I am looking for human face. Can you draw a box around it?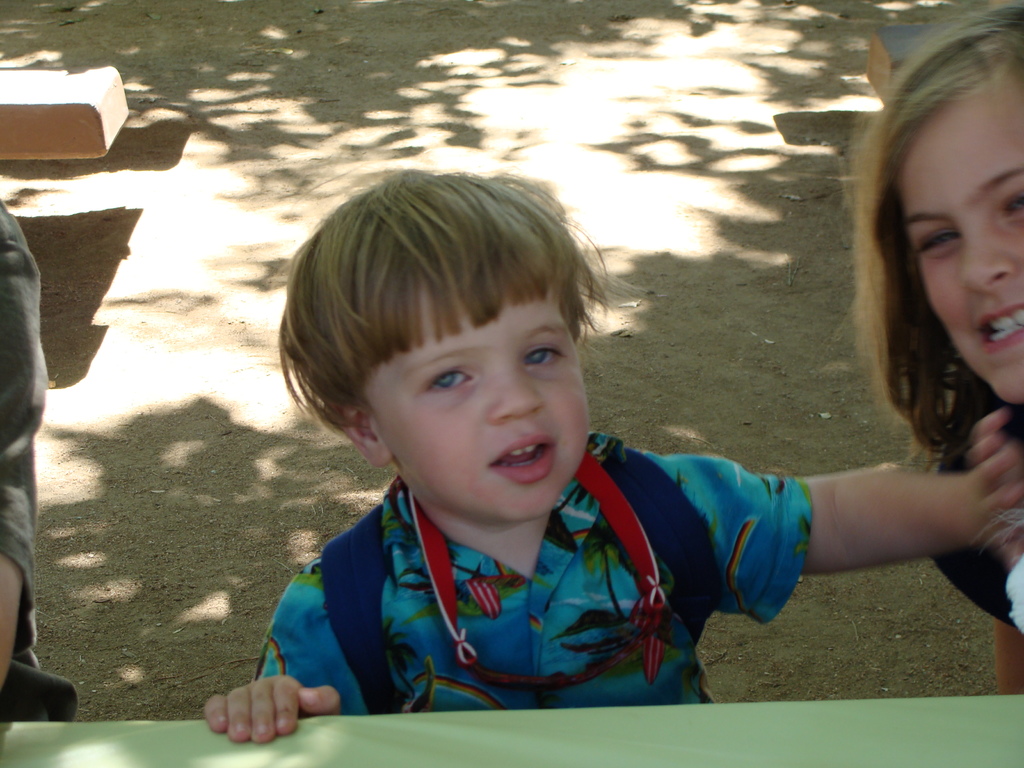
Sure, the bounding box is <region>906, 90, 1023, 400</region>.
